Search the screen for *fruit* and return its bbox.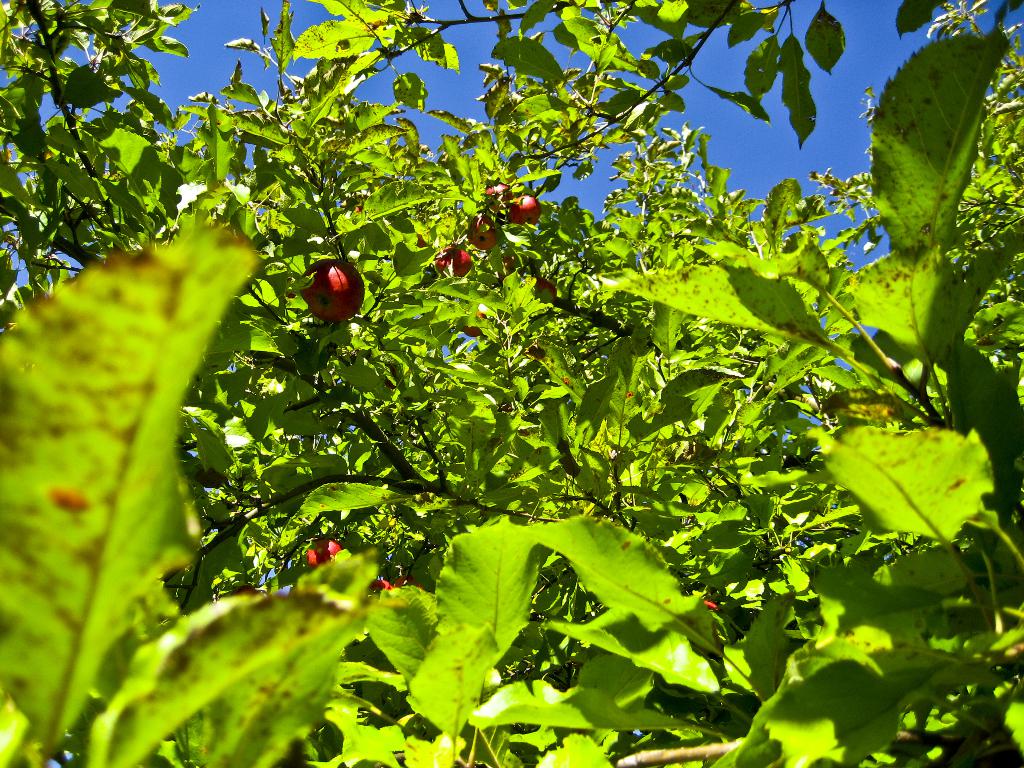
Found: rect(365, 579, 394, 593).
